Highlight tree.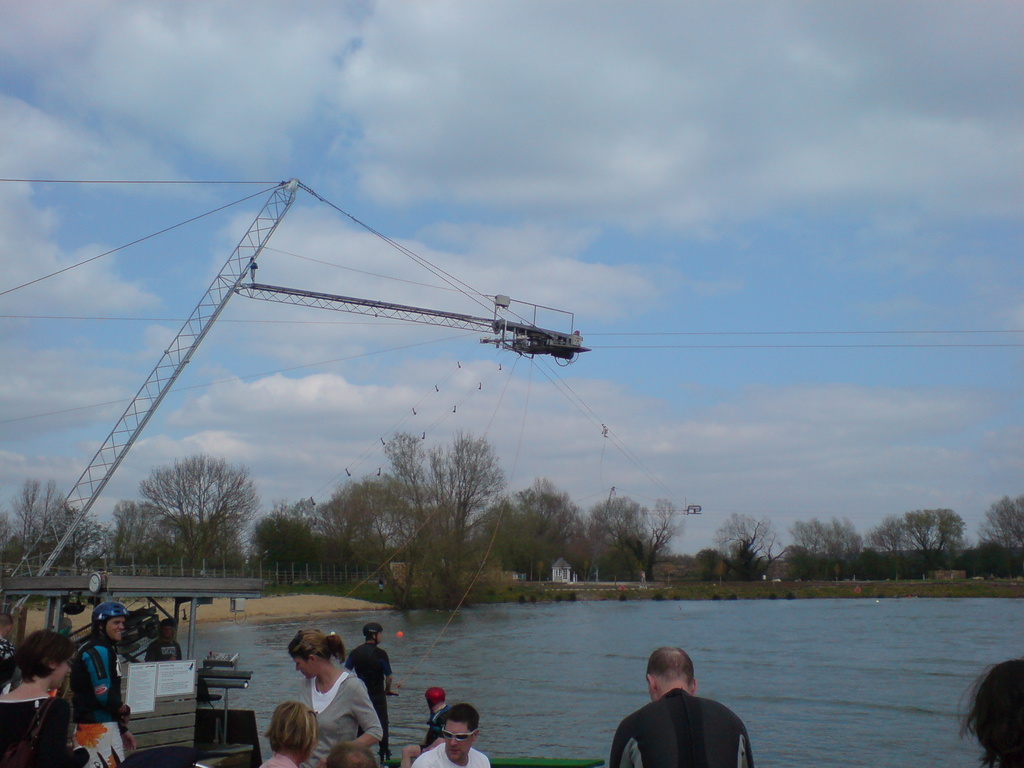
Highlighted region: box=[694, 518, 771, 581].
